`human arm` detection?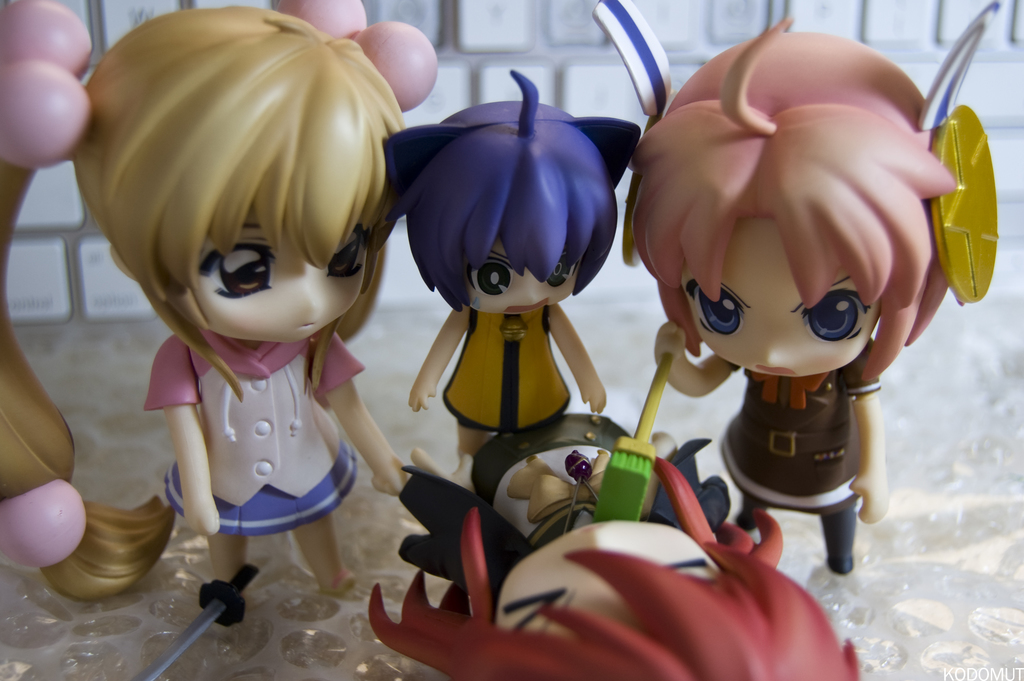
region(406, 306, 470, 411)
